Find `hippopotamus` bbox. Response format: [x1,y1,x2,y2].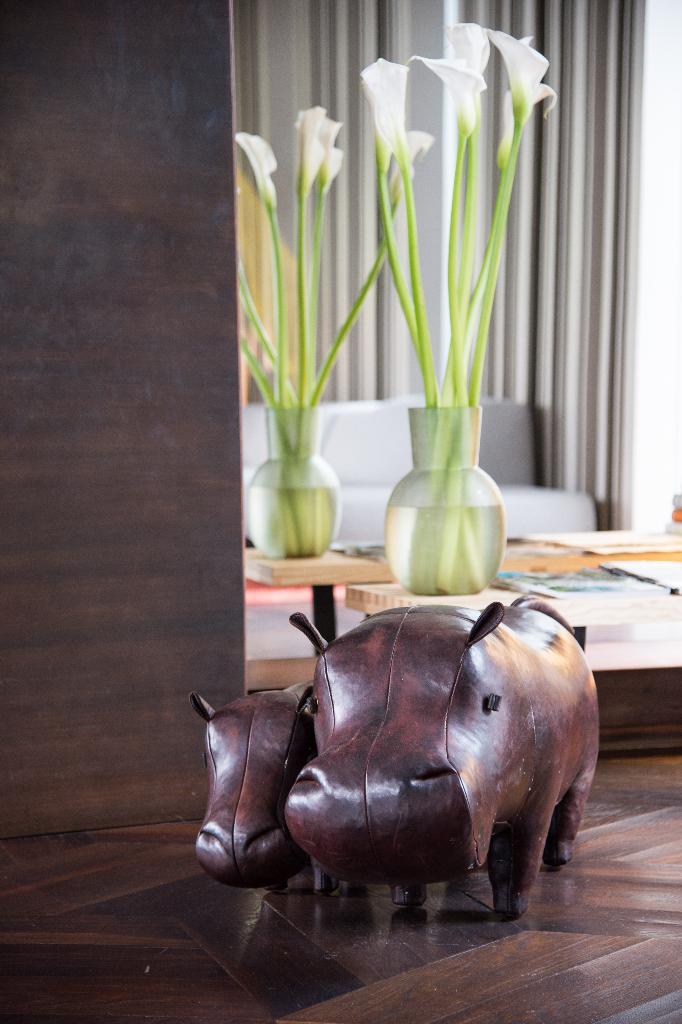
[284,598,601,918].
